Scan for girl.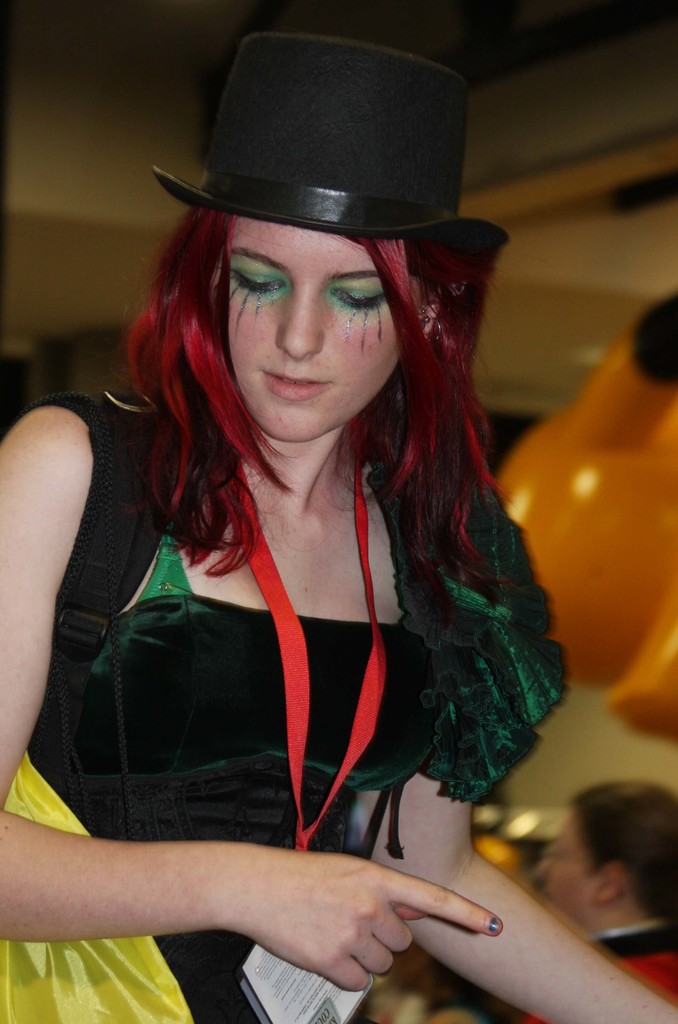
Scan result: crop(0, 42, 677, 1020).
